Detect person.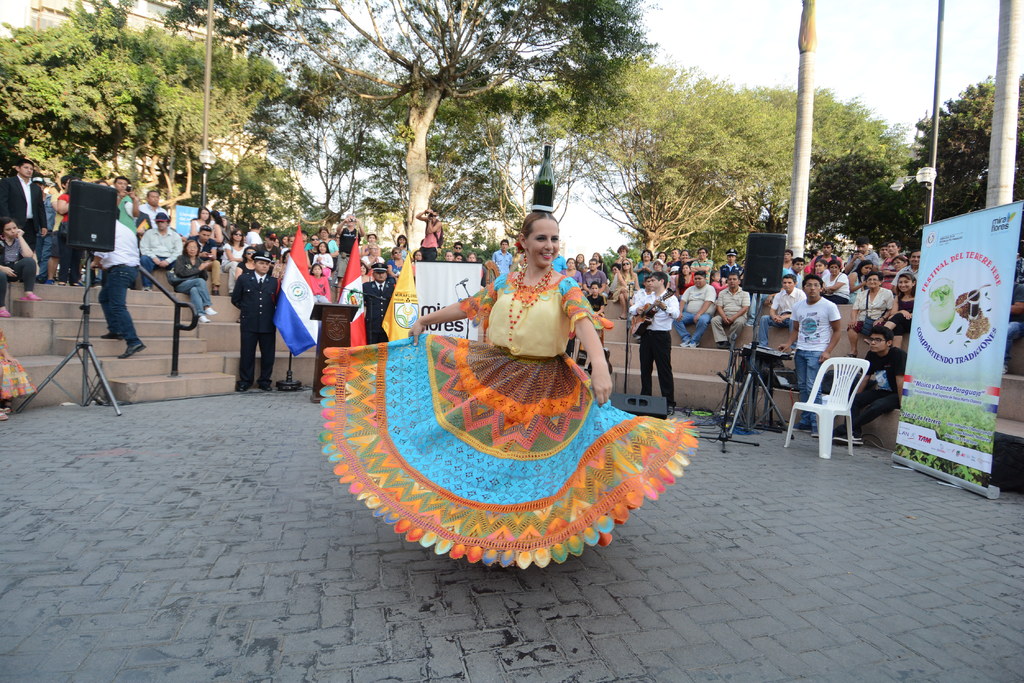
Detected at (335, 214, 365, 284).
